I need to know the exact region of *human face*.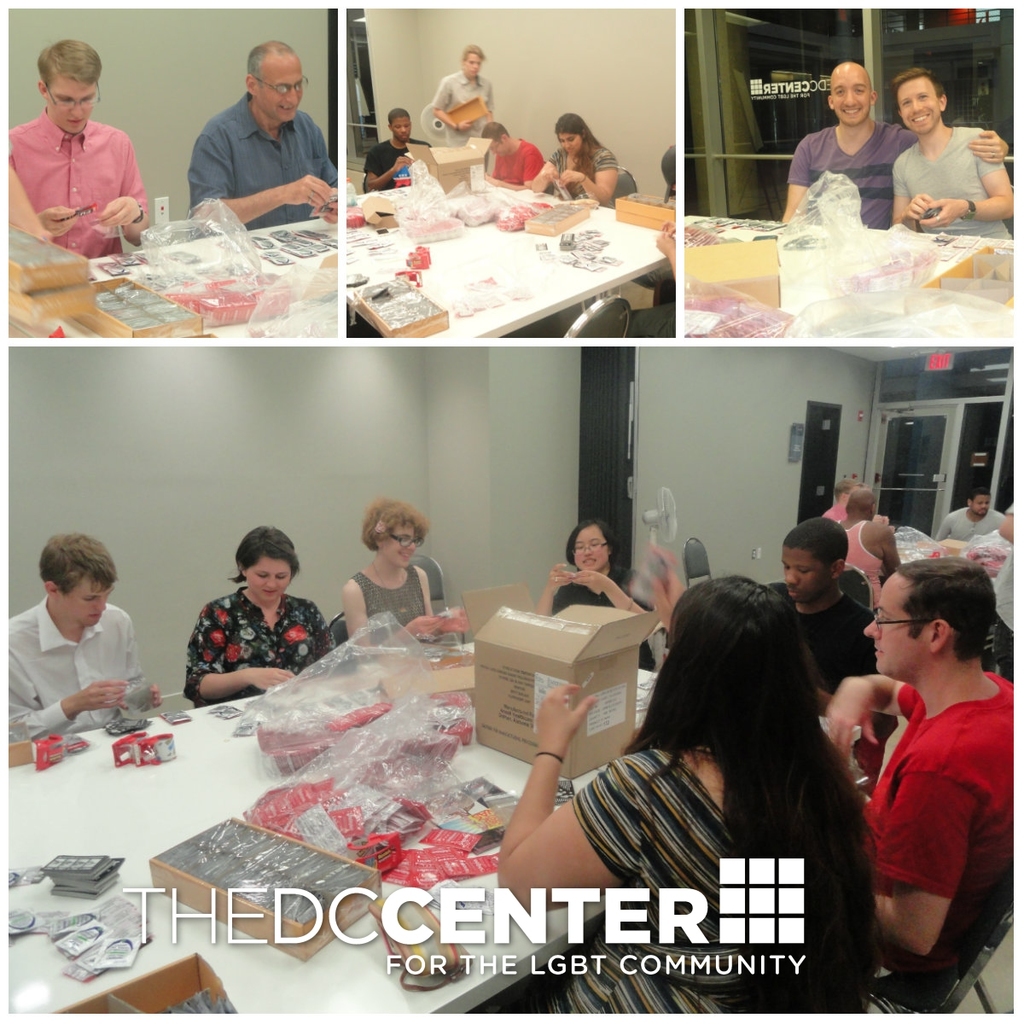
Region: rect(392, 118, 409, 143).
